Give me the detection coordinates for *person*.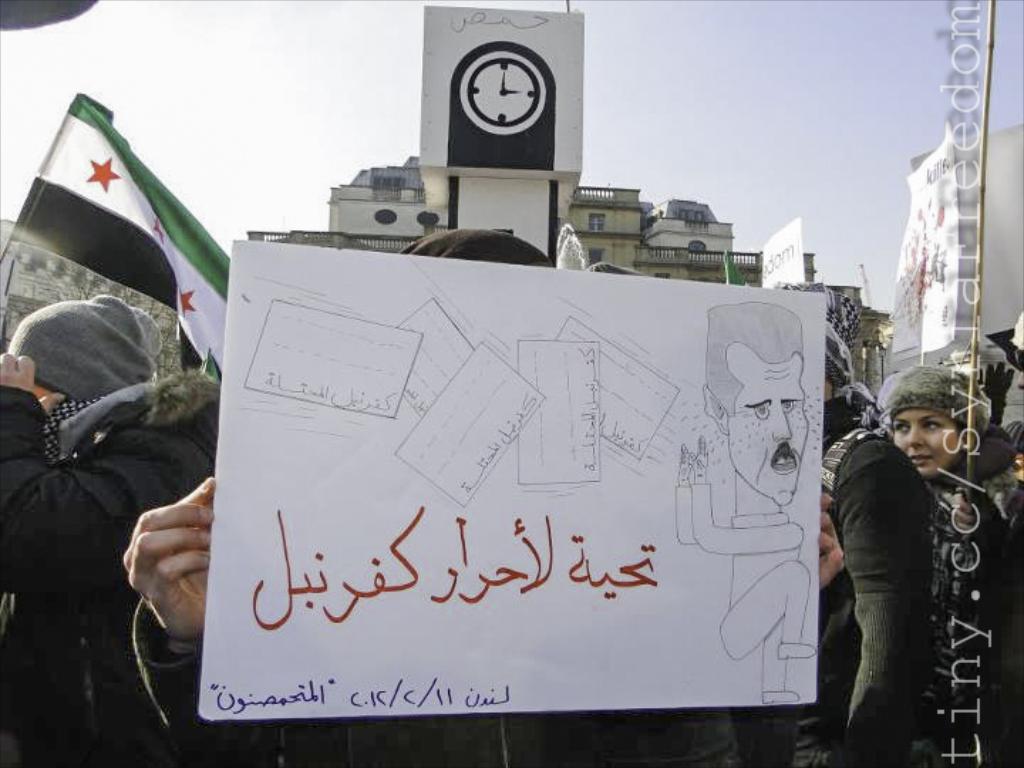
pyautogui.locateOnScreen(876, 366, 1023, 767).
